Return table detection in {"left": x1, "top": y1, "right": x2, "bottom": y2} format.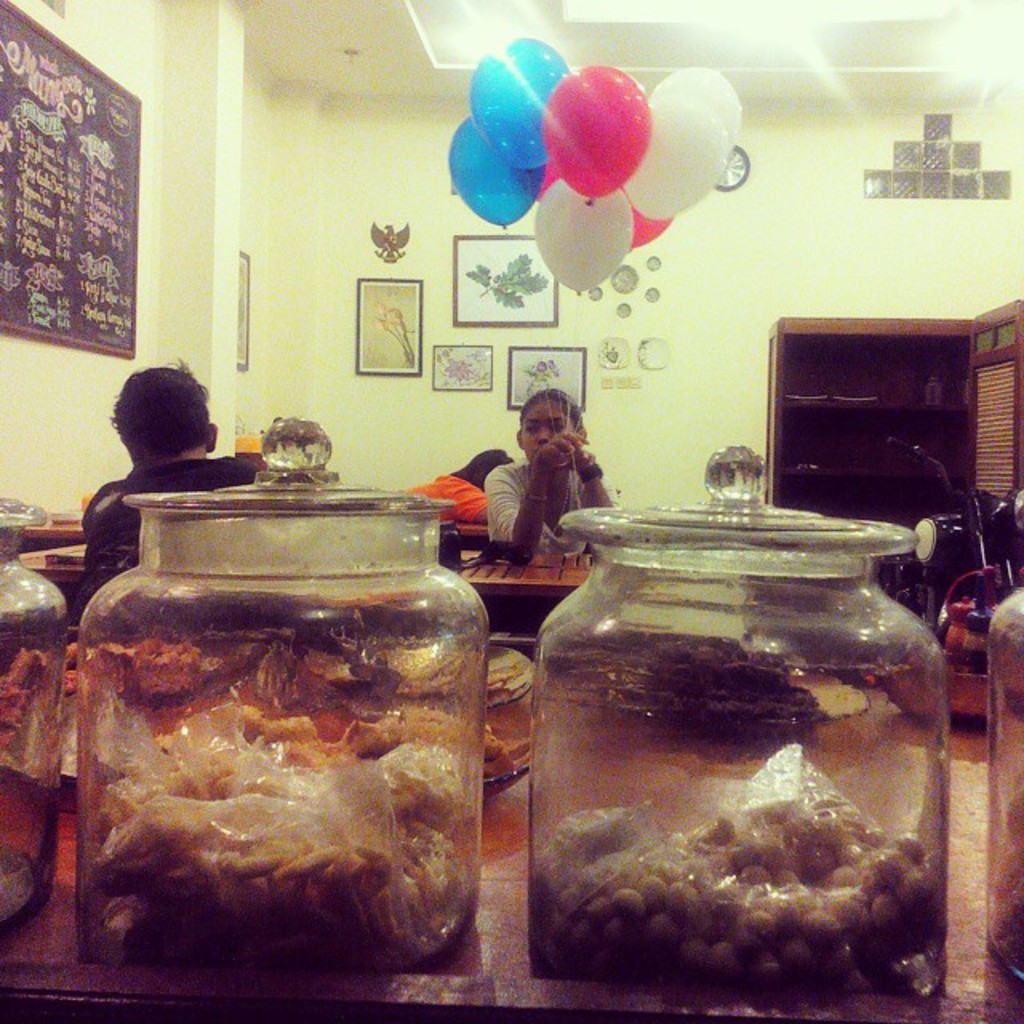
{"left": 14, "top": 539, "right": 598, "bottom": 602}.
